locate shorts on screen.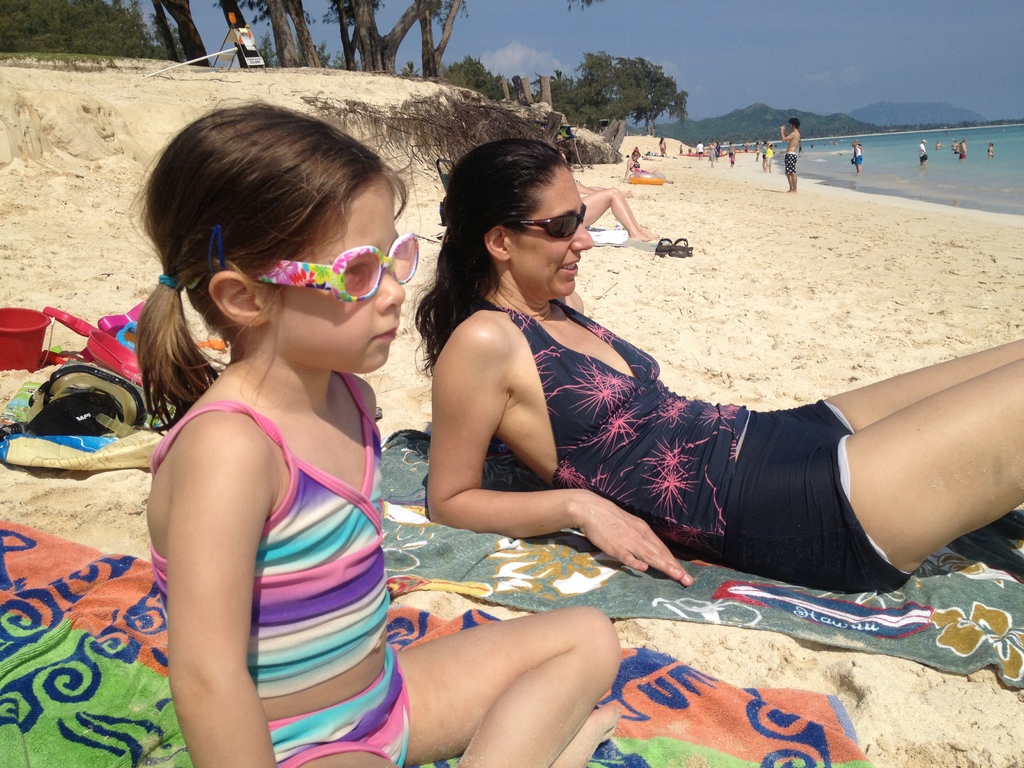
On screen at pyautogui.locateOnScreen(784, 150, 800, 172).
